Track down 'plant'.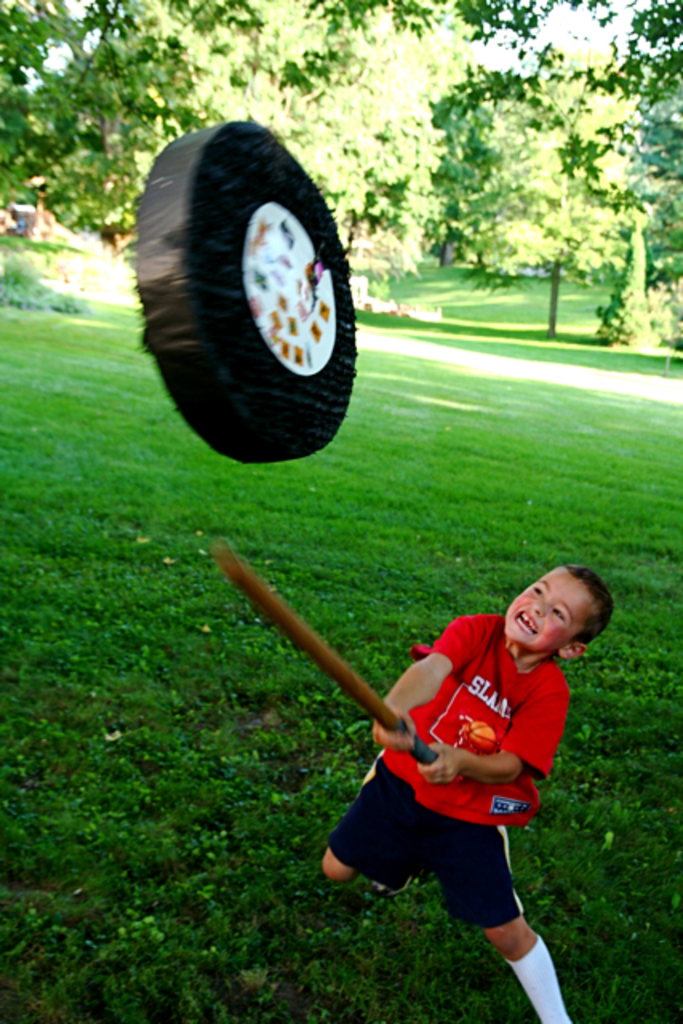
Tracked to detection(232, 962, 270, 989).
